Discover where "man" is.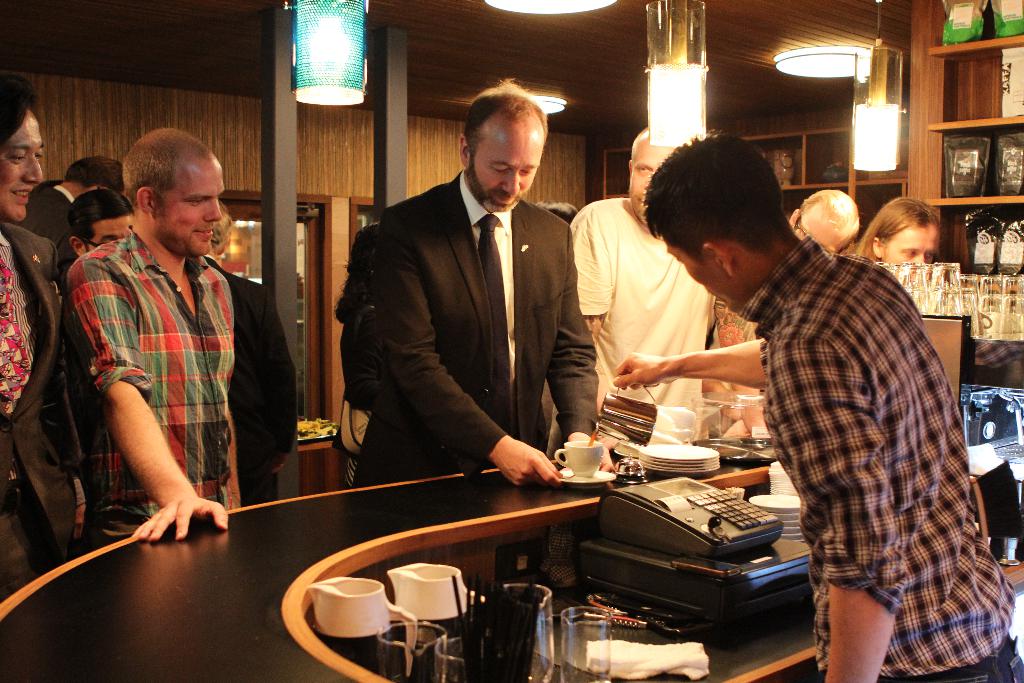
Discovered at region(637, 130, 1023, 682).
